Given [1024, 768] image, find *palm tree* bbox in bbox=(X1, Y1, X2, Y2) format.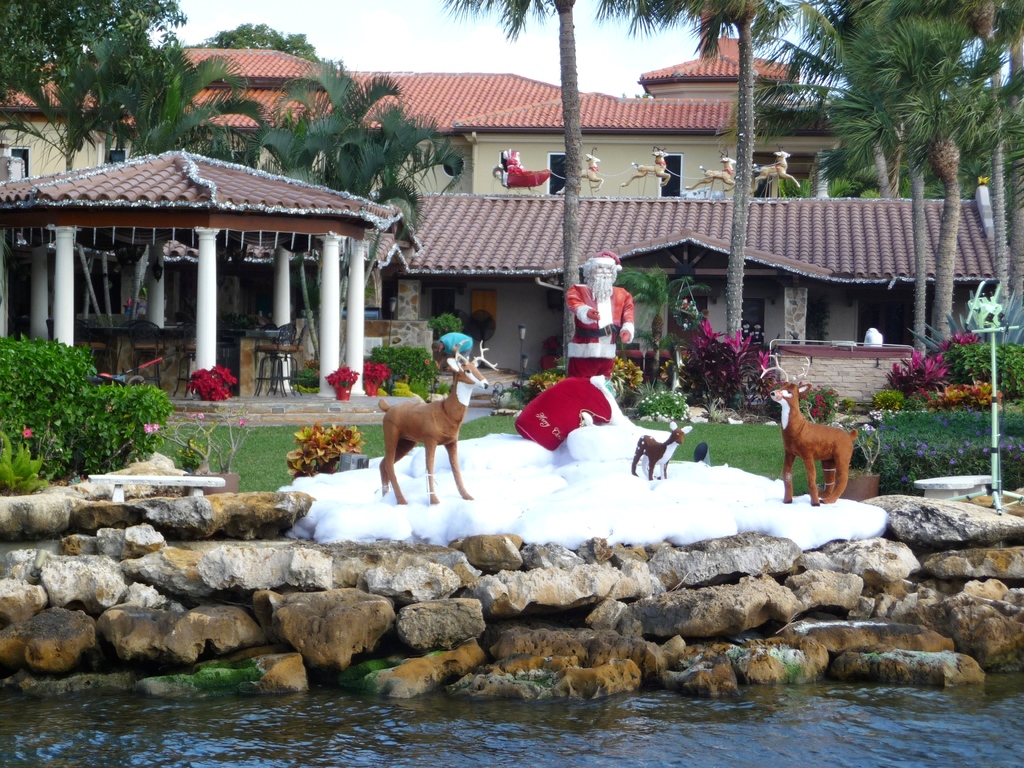
bbox=(435, 0, 583, 371).
